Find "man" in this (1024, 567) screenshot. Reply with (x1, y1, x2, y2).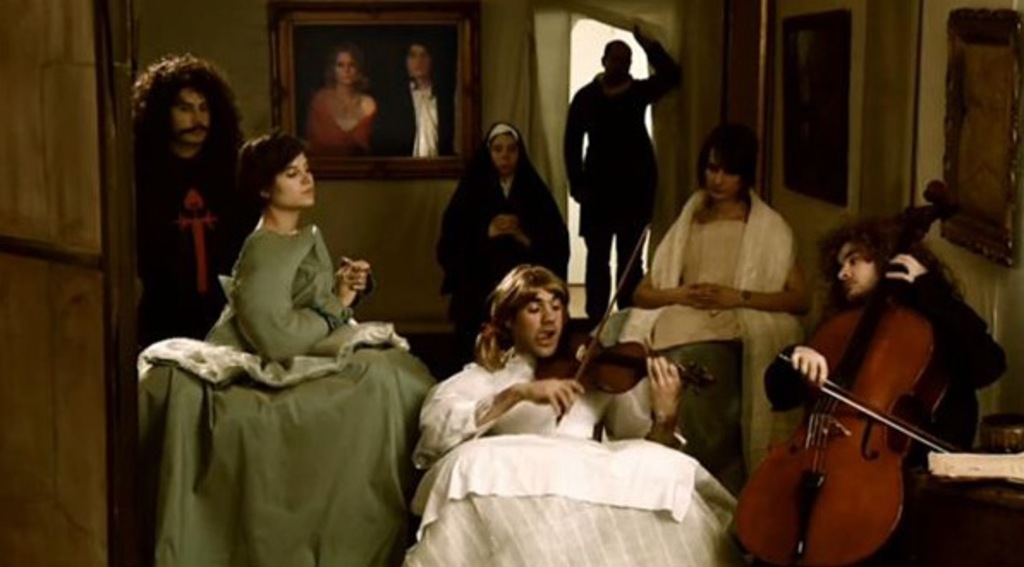
(763, 203, 1010, 565).
